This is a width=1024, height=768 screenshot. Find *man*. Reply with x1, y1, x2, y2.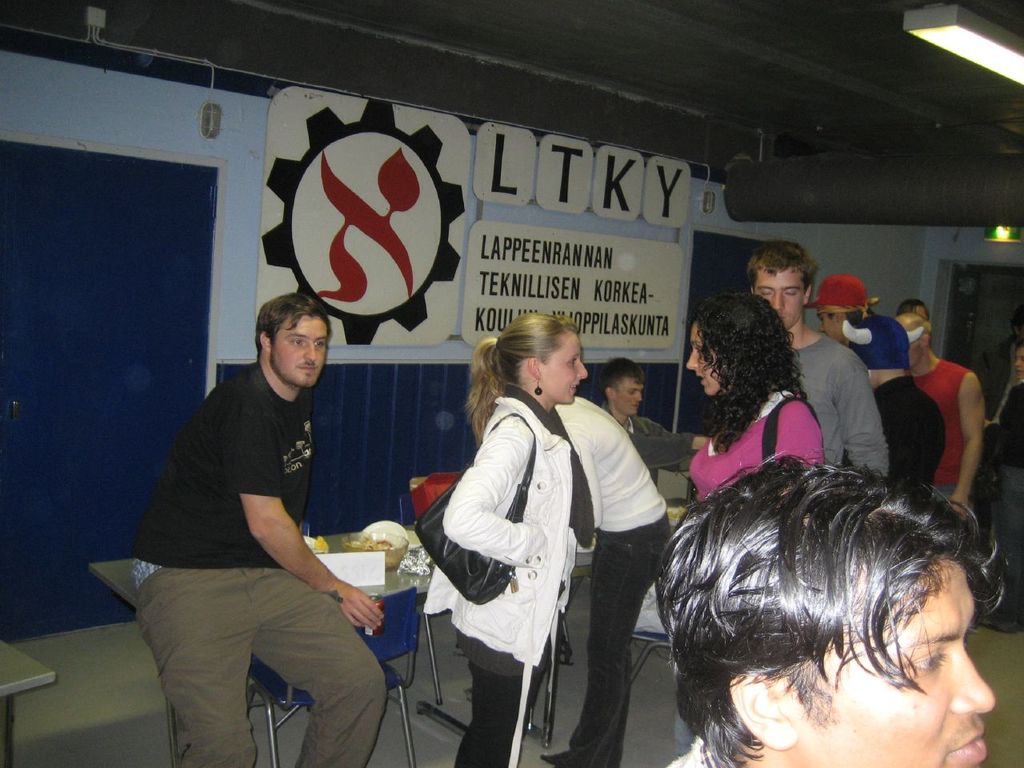
125, 269, 403, 753.
